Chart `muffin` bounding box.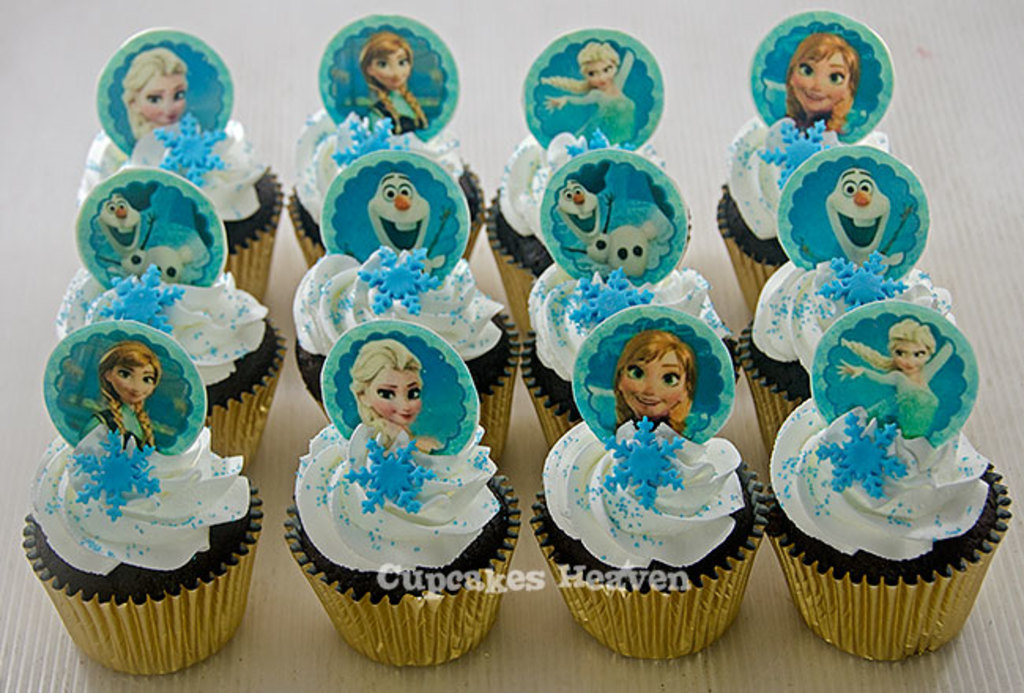
Charted: (284,317,523,674).
